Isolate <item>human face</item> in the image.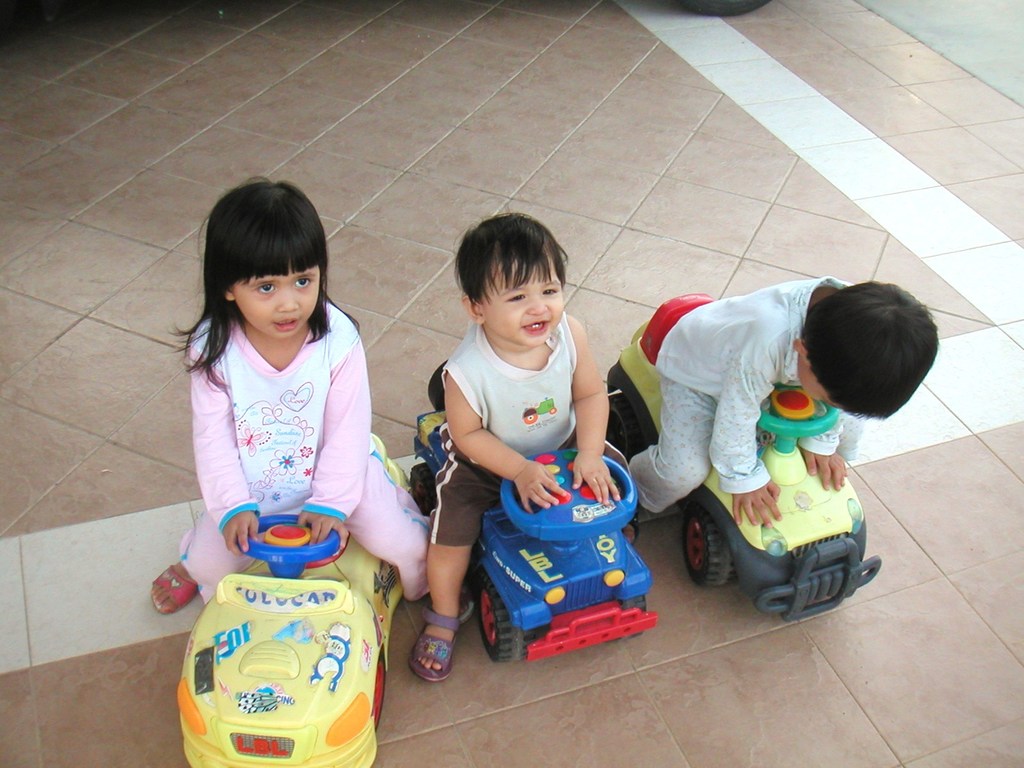
Isolated region: crop(232, 261, 321, 340).
